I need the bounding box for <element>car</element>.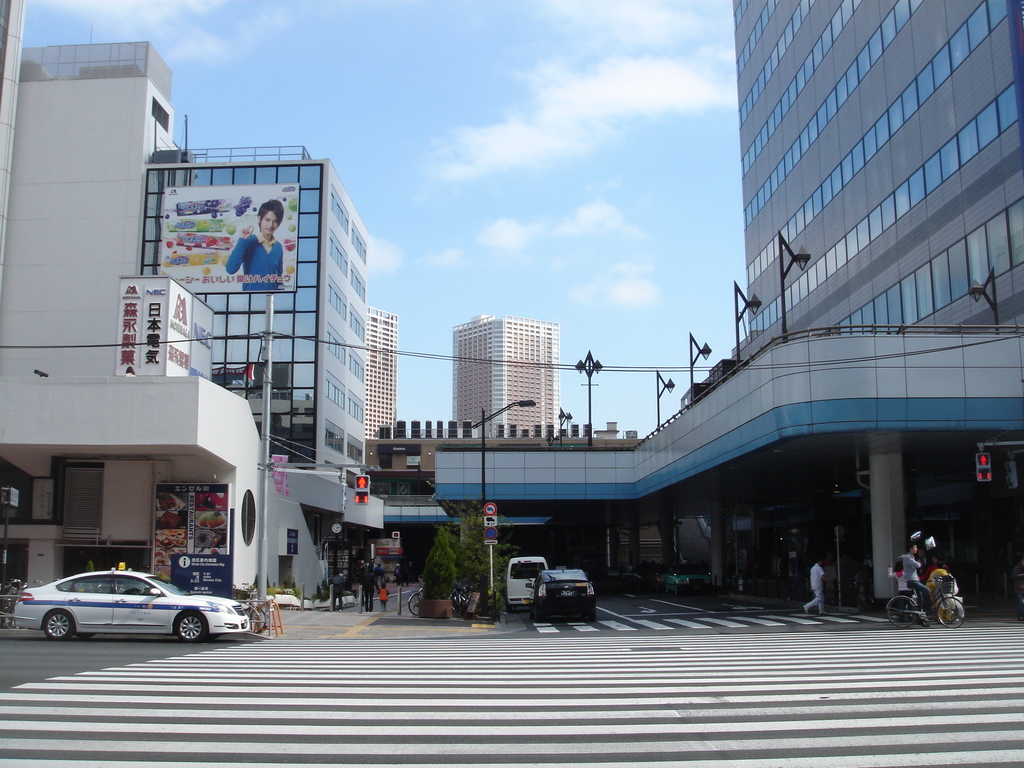
Here it is: crop(13, 561, 248, 644).
